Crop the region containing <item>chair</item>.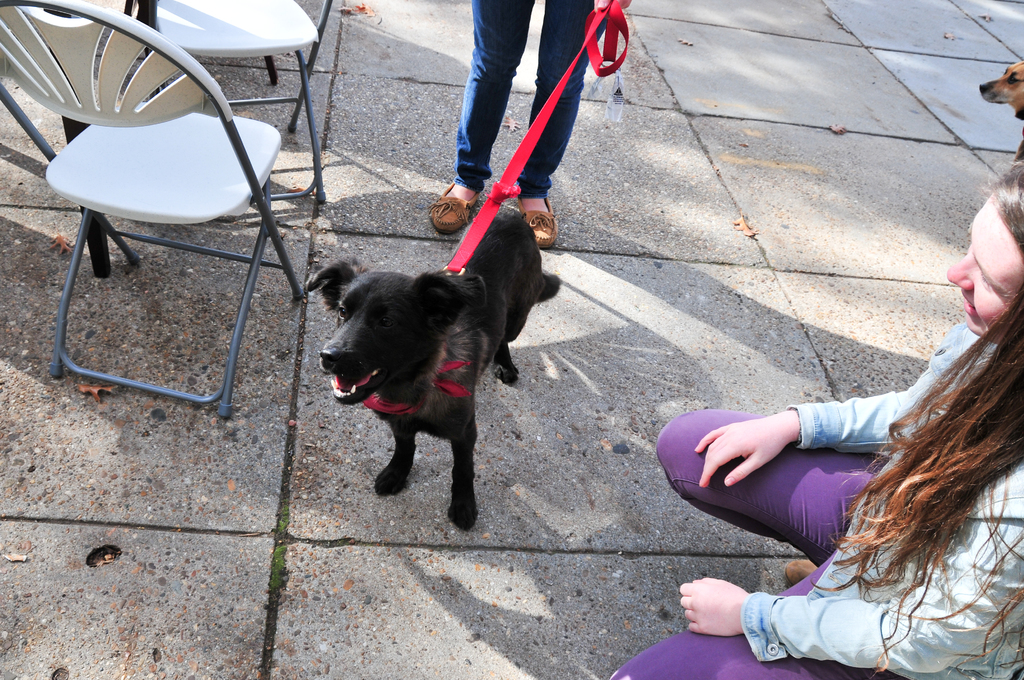
Crop region: (27,23,321,433).
